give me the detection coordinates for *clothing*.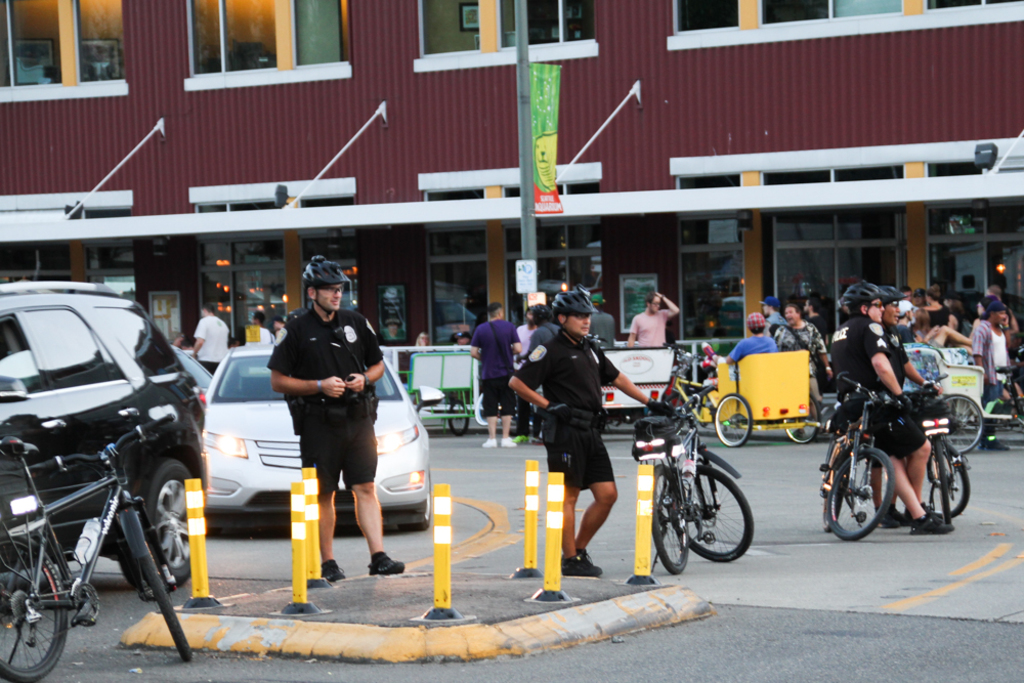
select_region(716, 335, 774, 361).
